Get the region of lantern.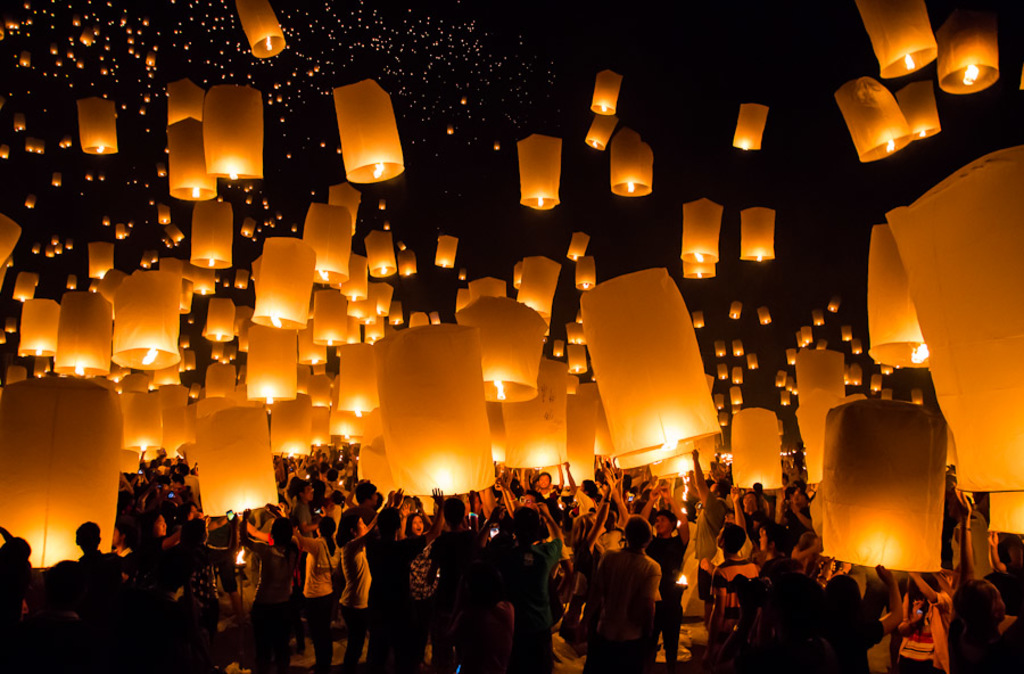
select_region(734, 369, 741, 381).
